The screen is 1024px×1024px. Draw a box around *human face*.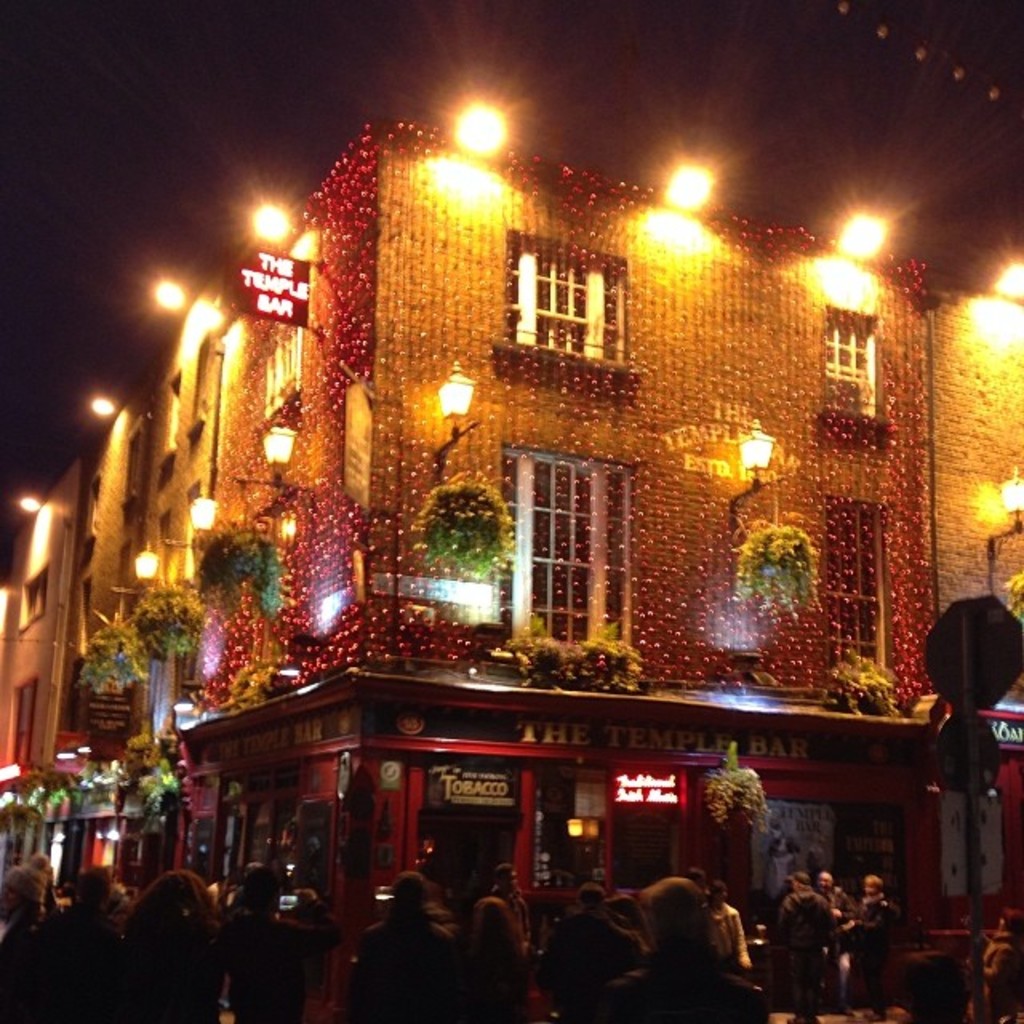
(x1=861, y1=877, x2=880, y2=890).
